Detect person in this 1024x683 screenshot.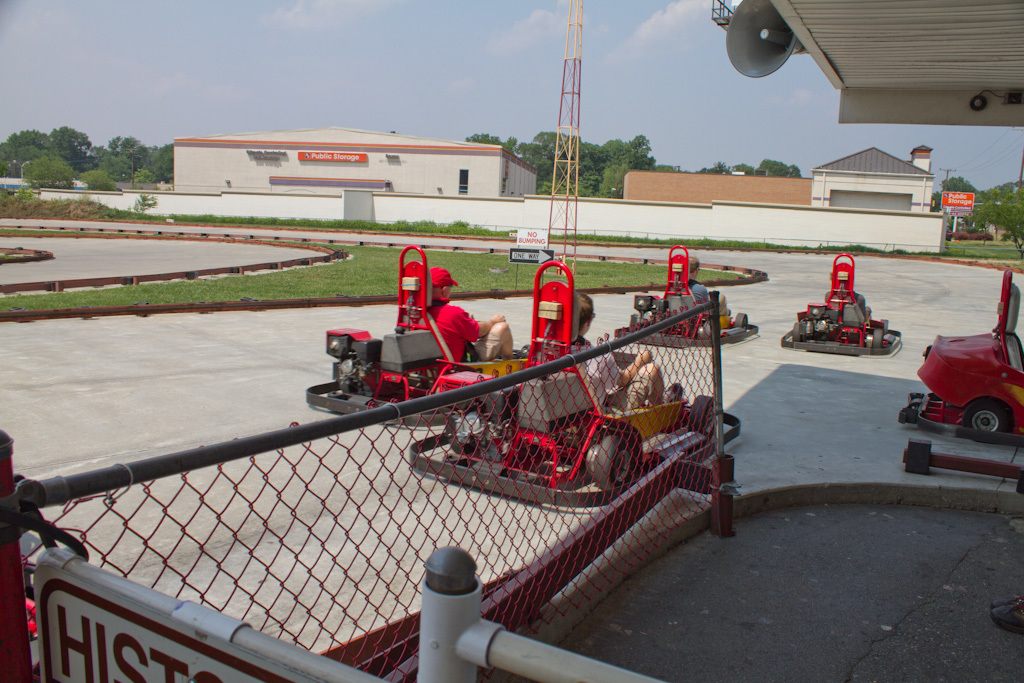
Detection: [x1=679, y1=256, x2=727, y2=318].
